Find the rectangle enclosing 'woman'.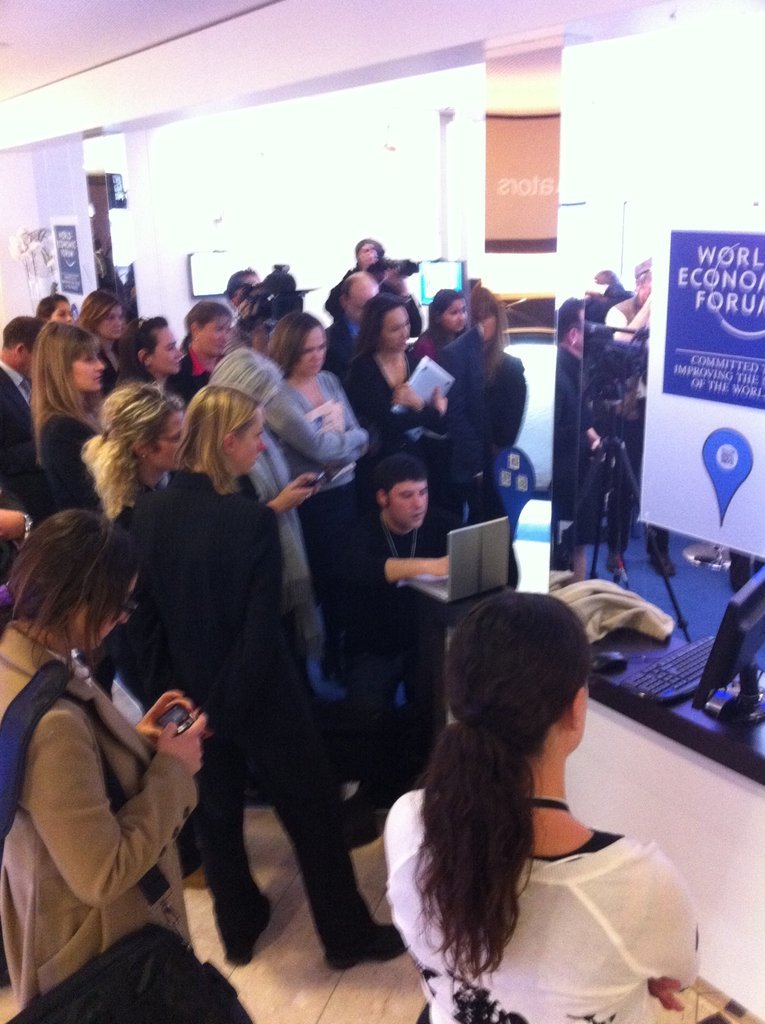
{"left": 258, "top": 310, "right": 381, "bottom": 698}.
